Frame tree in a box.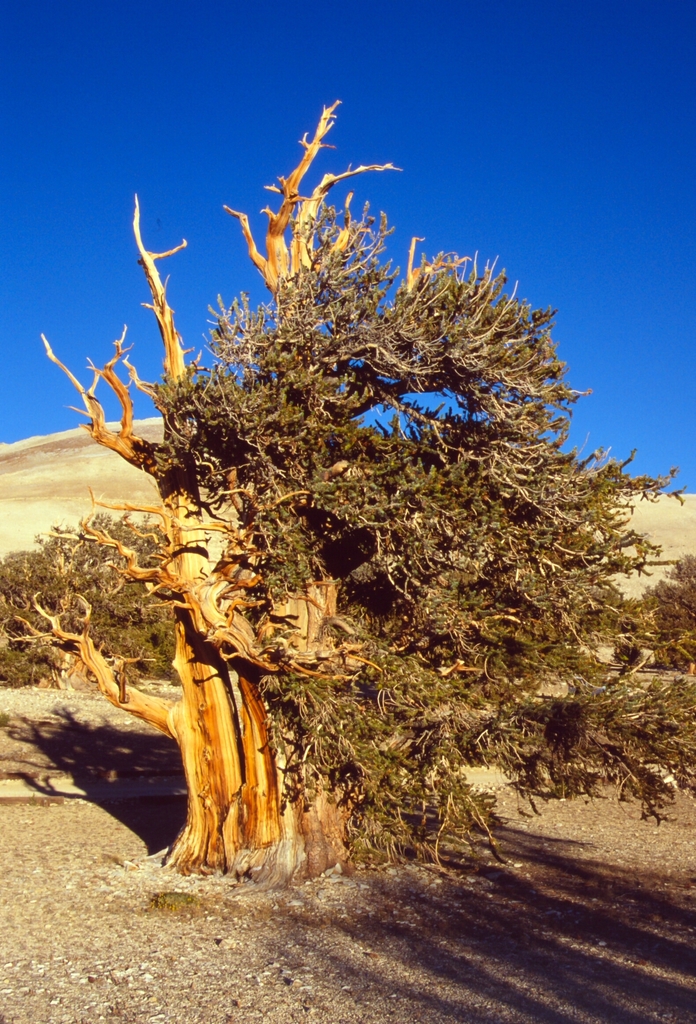
bbox(71, 81, 654, 847).
